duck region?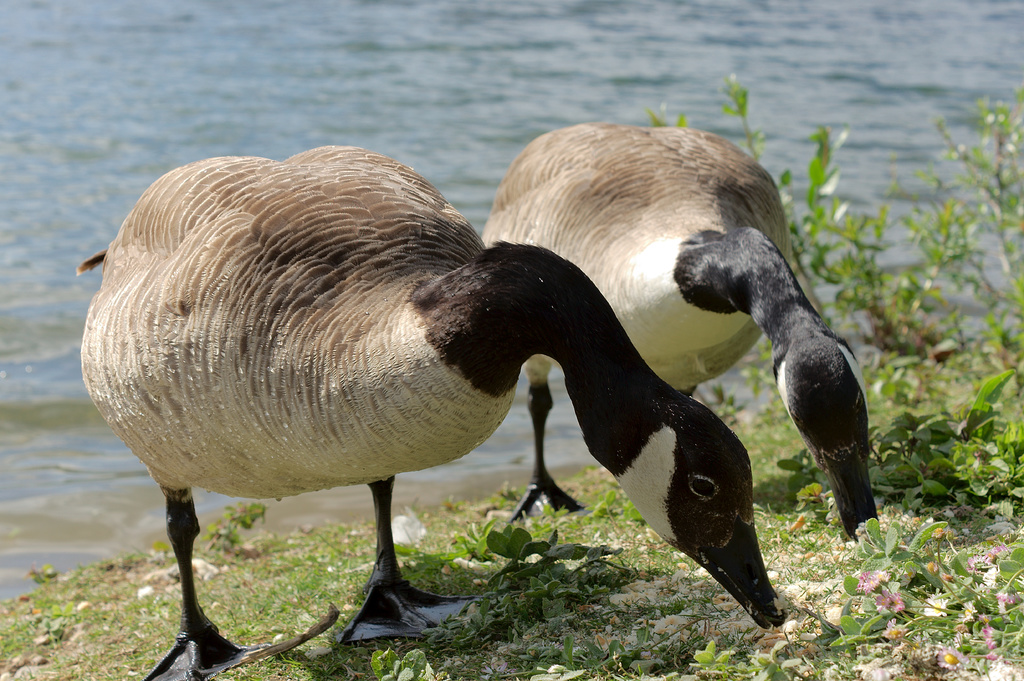
x1=65 y1=152 x2=683 y2=645
